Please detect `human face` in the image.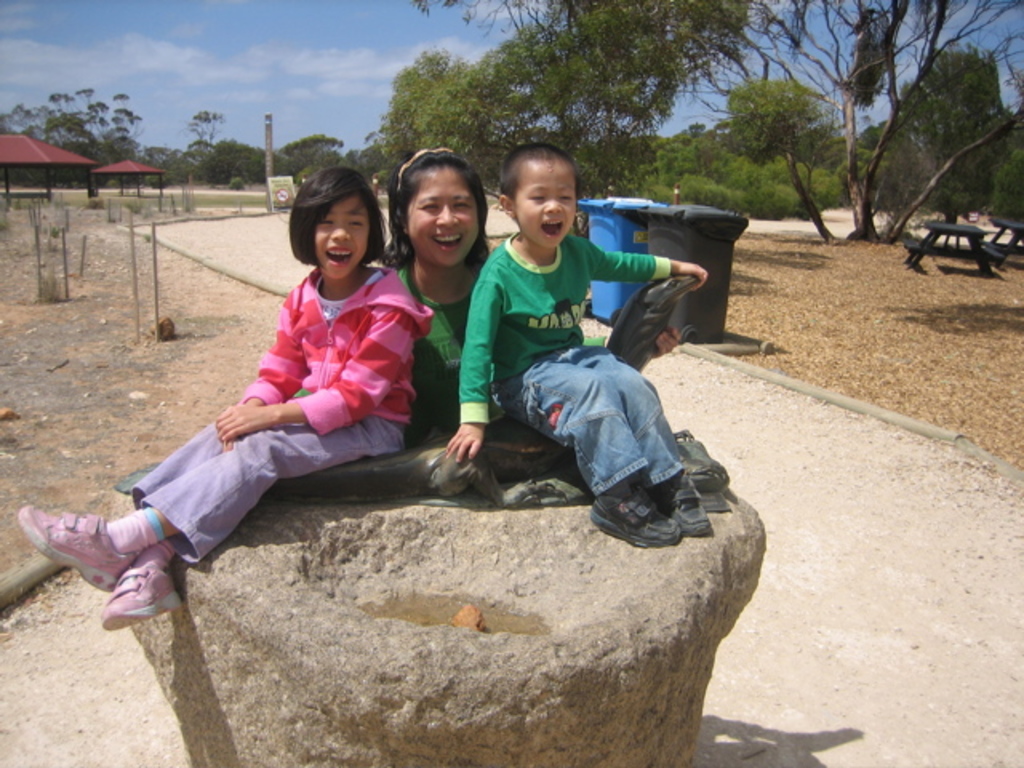
(left=320, top=192, right=373, bottom=275).
